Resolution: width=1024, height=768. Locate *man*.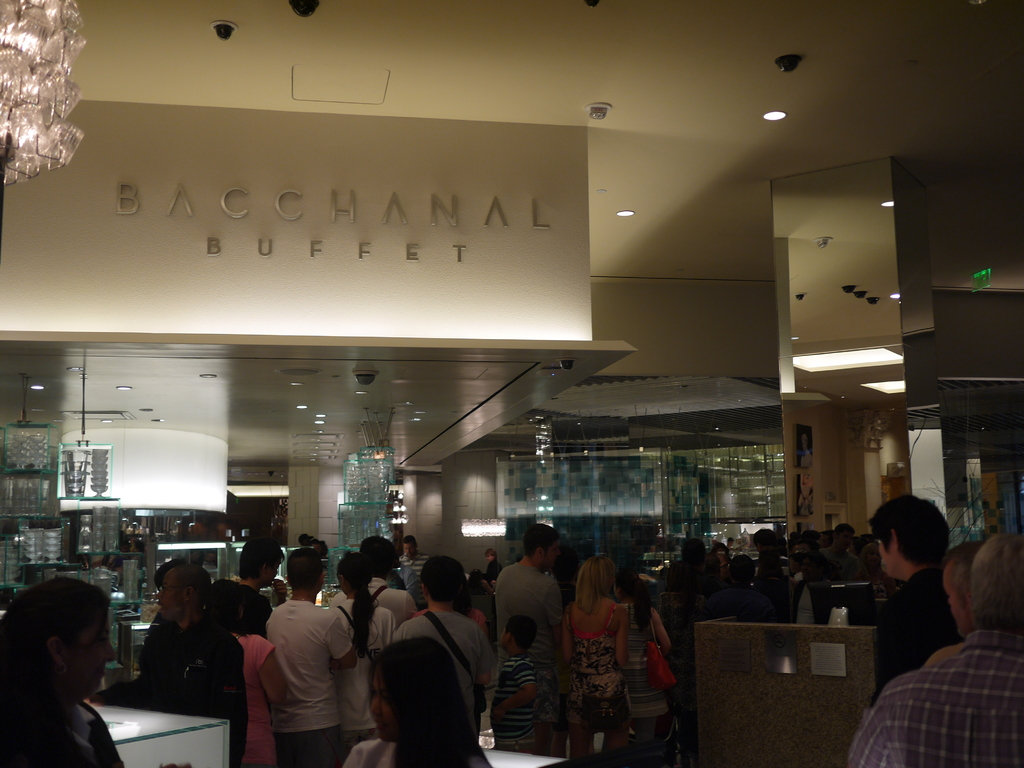
(492,523,569,749).
